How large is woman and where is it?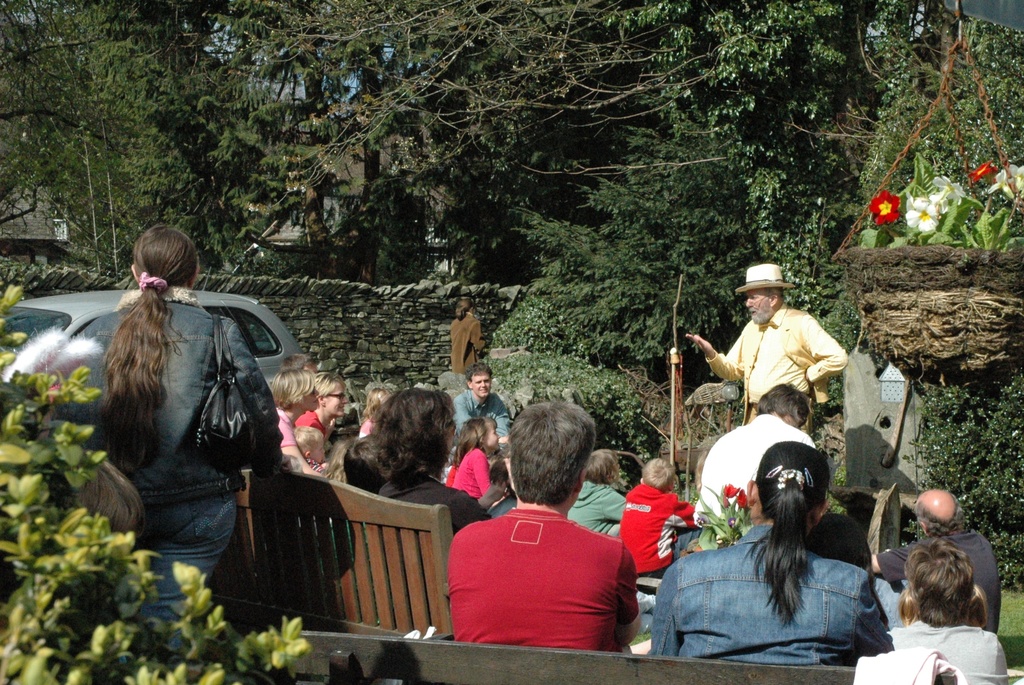
Bounding box: crop(360, 385, 390, 435).
